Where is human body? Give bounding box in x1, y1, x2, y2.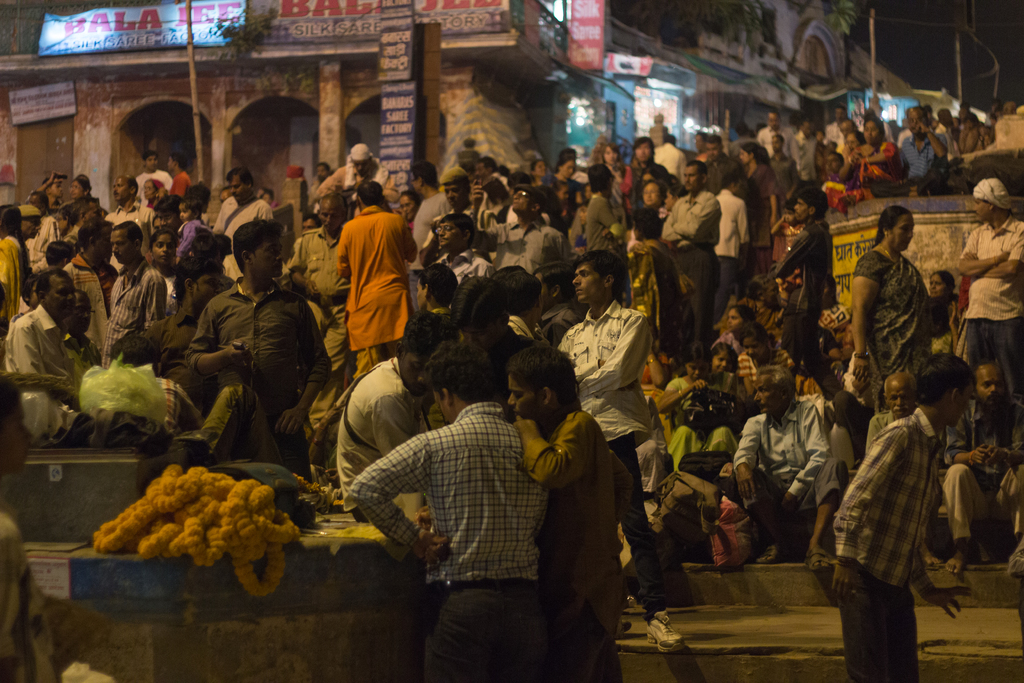
898, 106, 953, 186.
